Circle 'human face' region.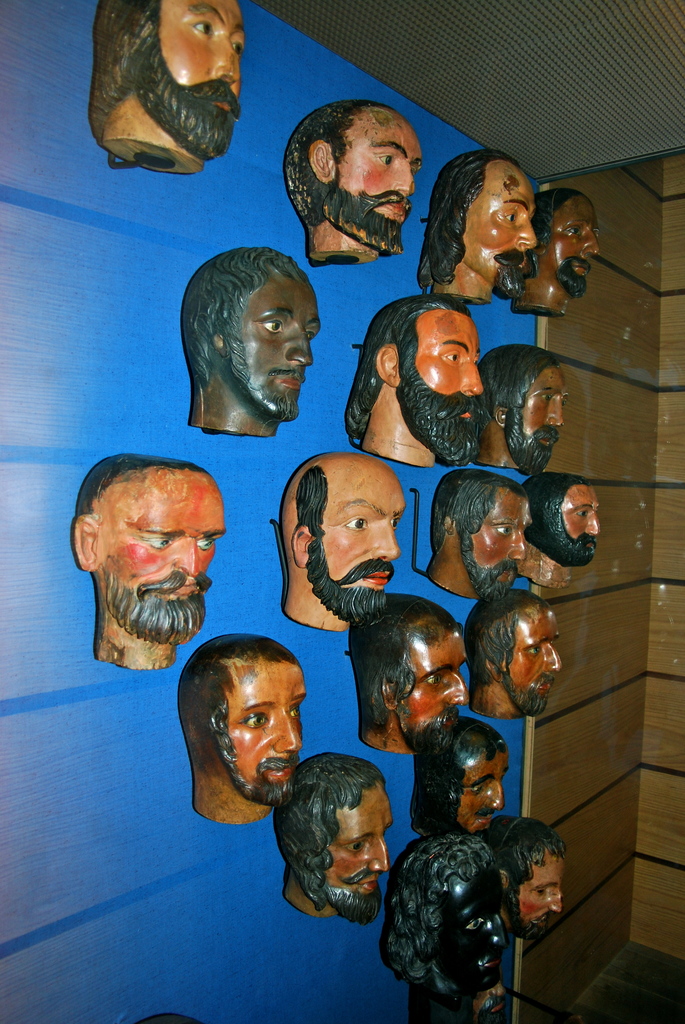
Region: box=[400, 630, 466, 740].
